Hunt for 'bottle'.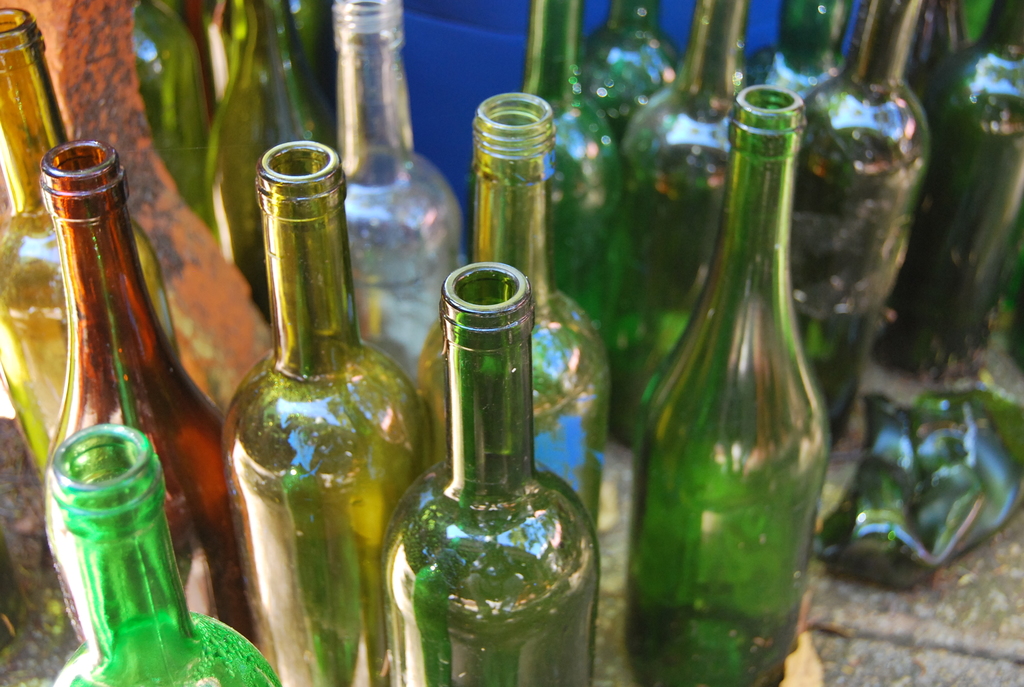
Hunted down at bbox=(619, 83, 830, 686).
